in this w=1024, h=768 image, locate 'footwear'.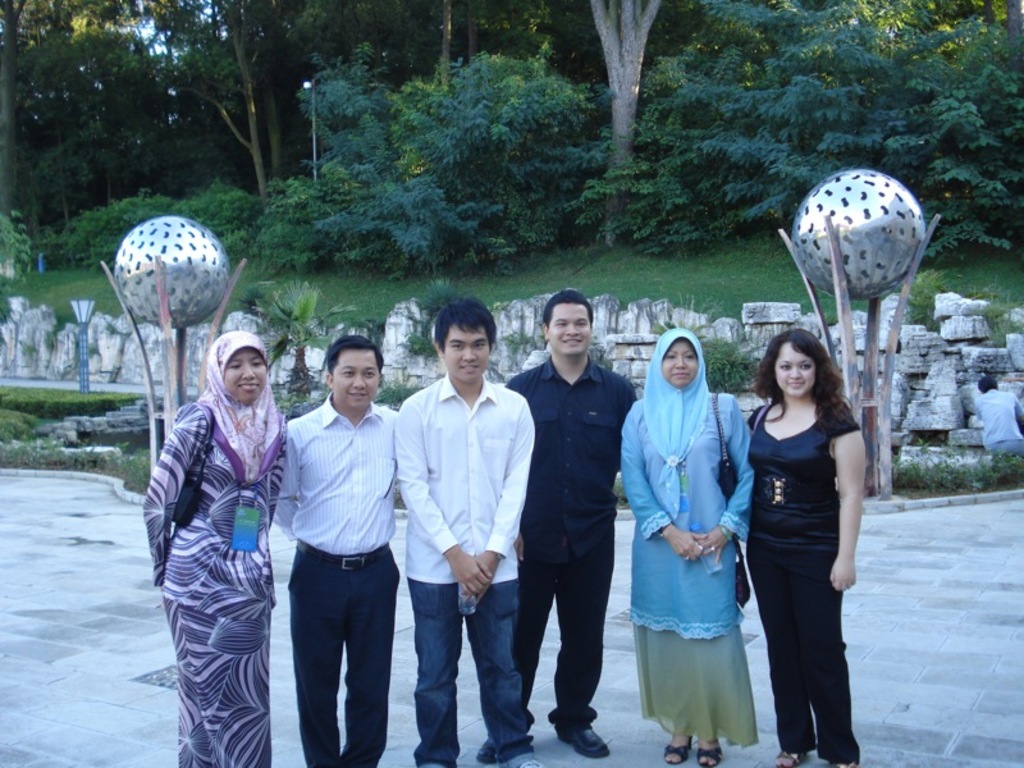
Bounding box: <region>774, 748, 808, 767</region>.
